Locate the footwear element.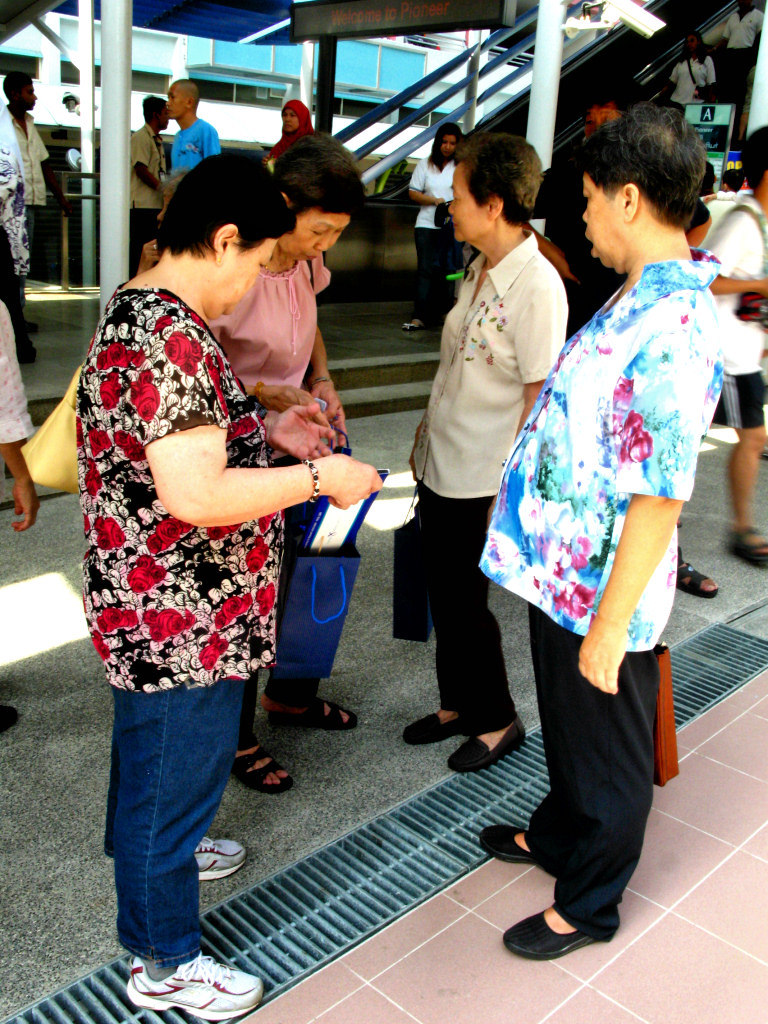
Element bbox: l=402, t=709, r=476, b=744.
